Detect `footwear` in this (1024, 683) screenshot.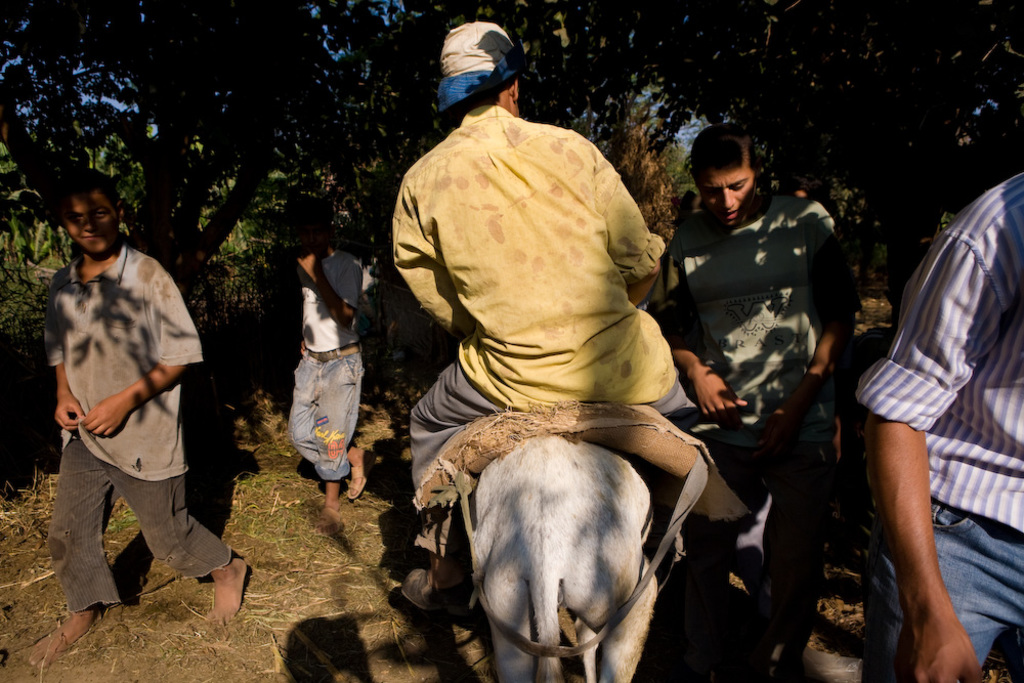
Detection: 348, 465, 369, 496.
